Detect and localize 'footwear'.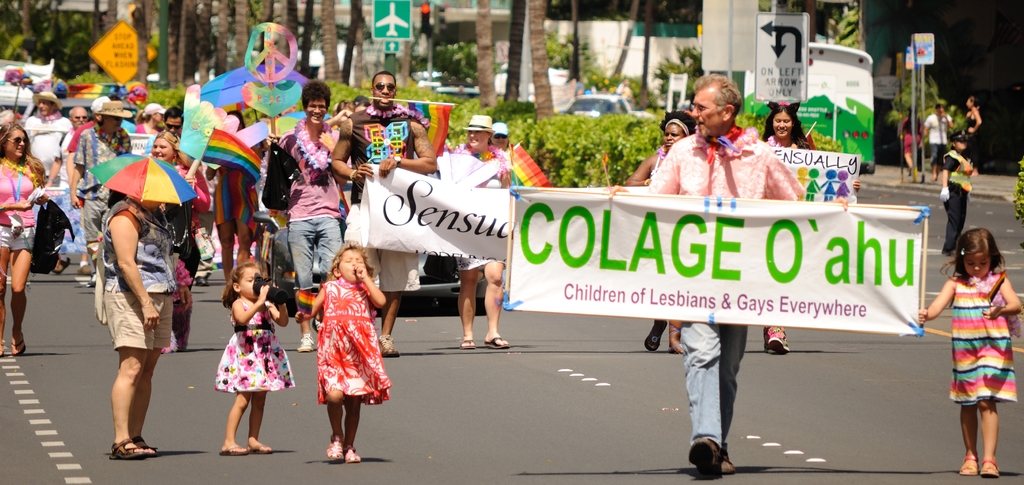
Localized at bbox(479, 330, 509, 349).
